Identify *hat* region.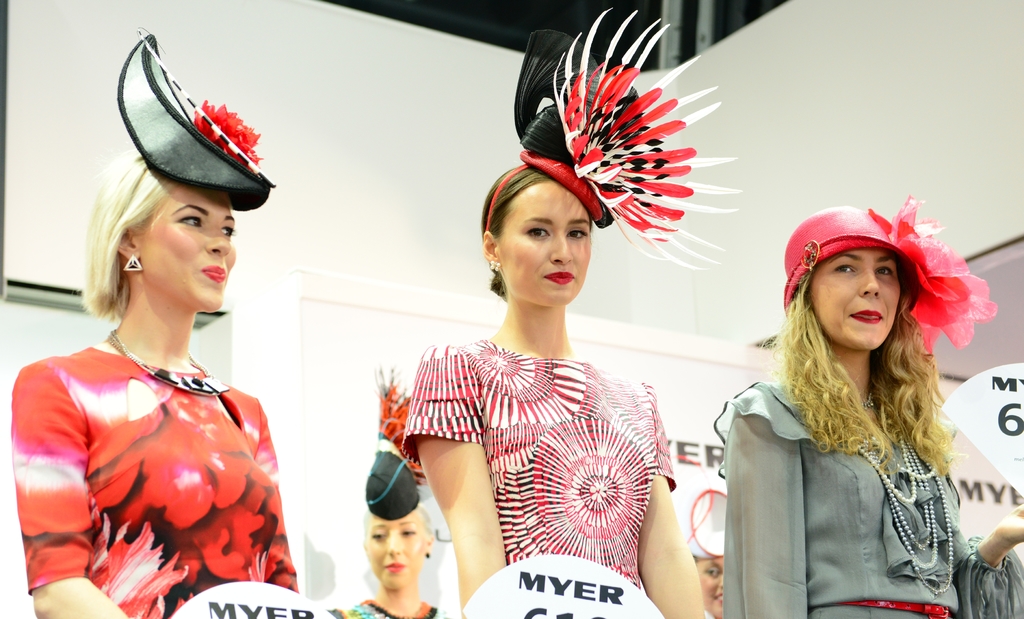
Region: left=119, top=31, right=276, bottom=214.
